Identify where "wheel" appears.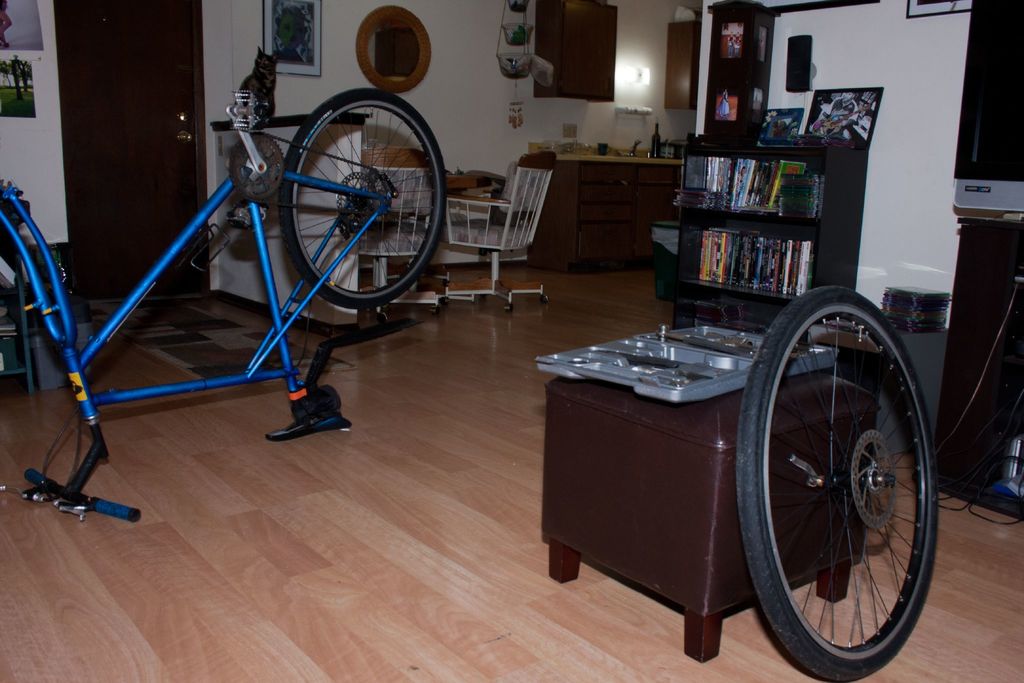
Appears at (280,87,446,308).
